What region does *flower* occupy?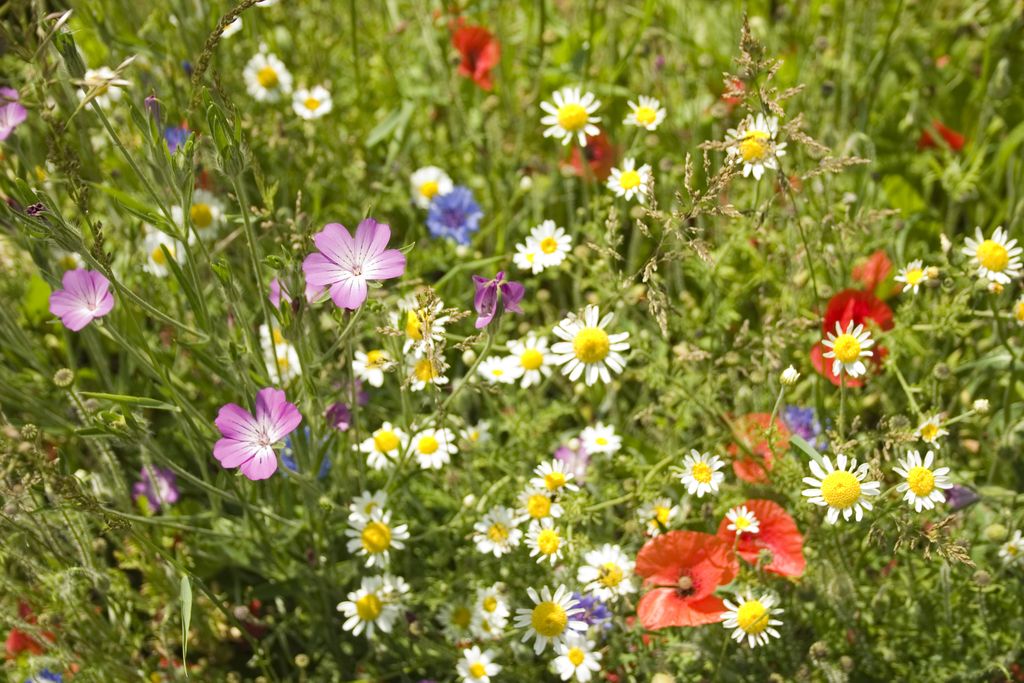
locate(721, 502, 755, 528).
